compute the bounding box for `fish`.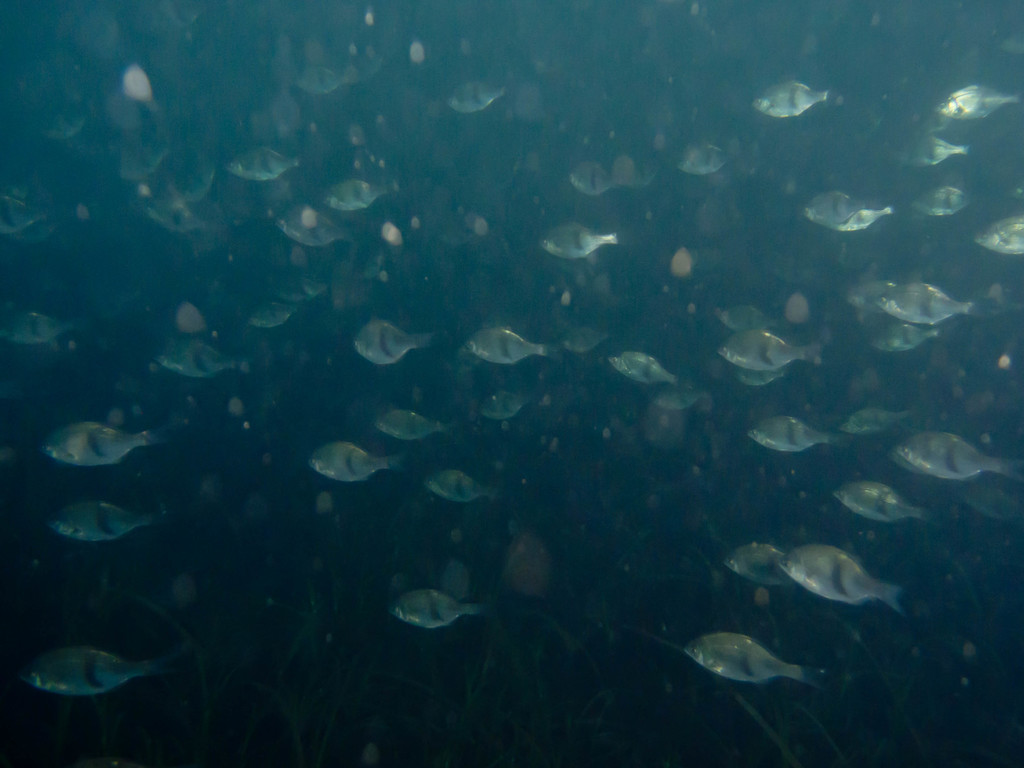
<bbox>840, 202, 896, 230</bbox>.
